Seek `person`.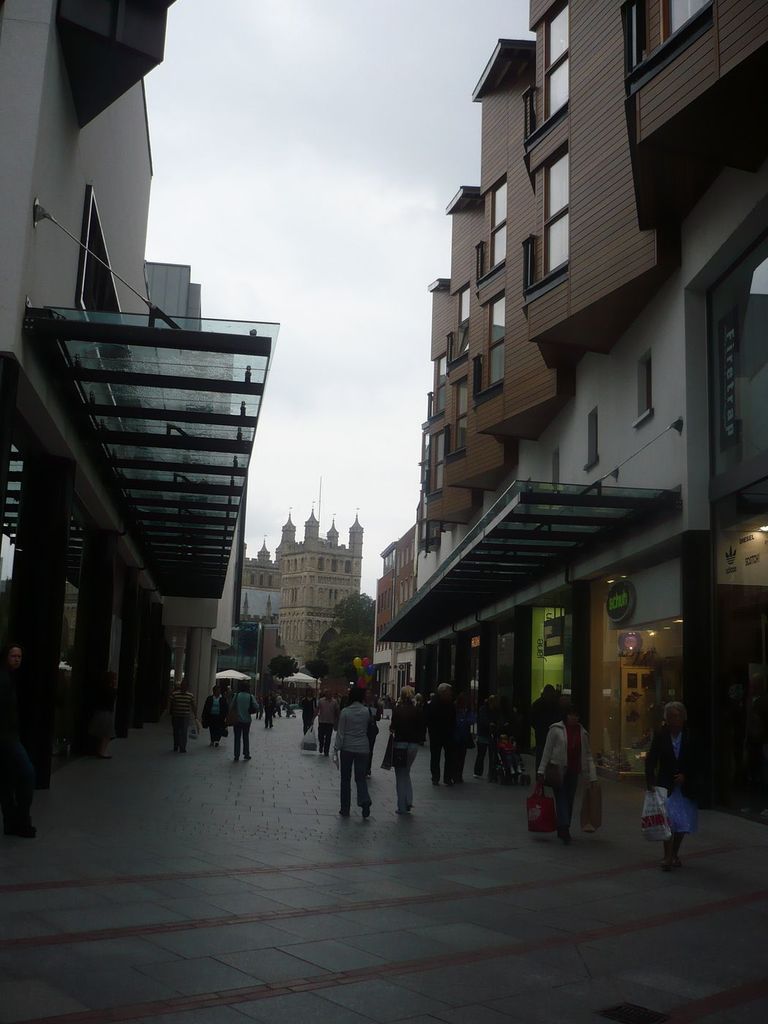
left=201, top=685, right=227, bottom=747.
